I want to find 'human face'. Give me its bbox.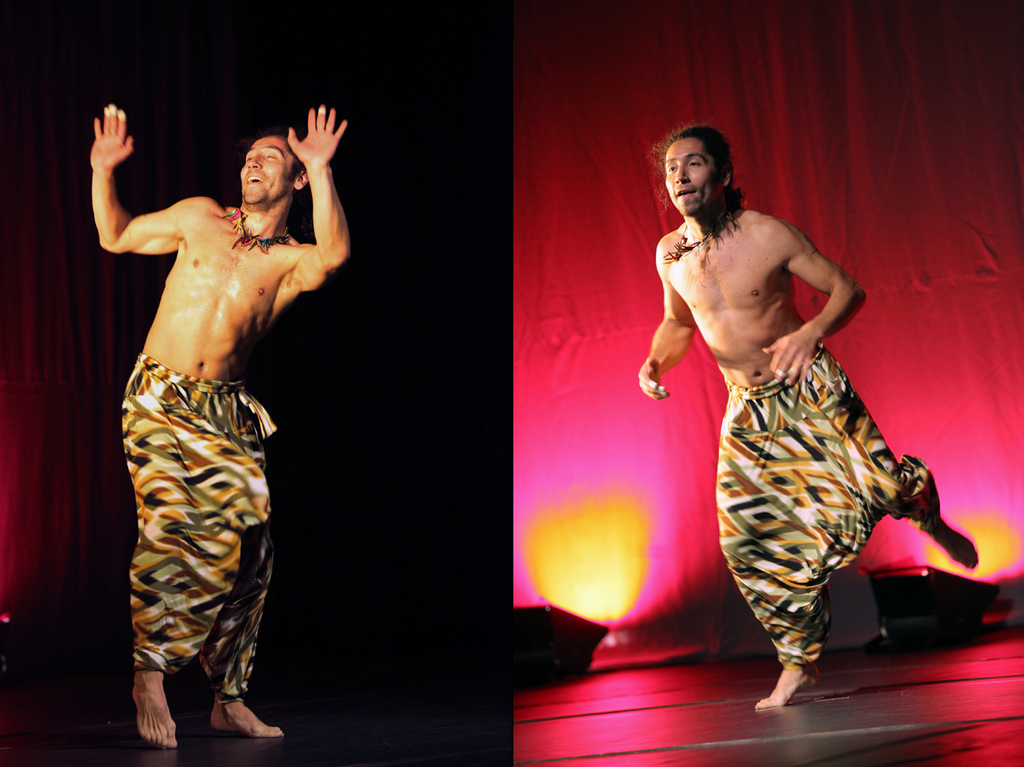
[236, 136, 296, 202].
